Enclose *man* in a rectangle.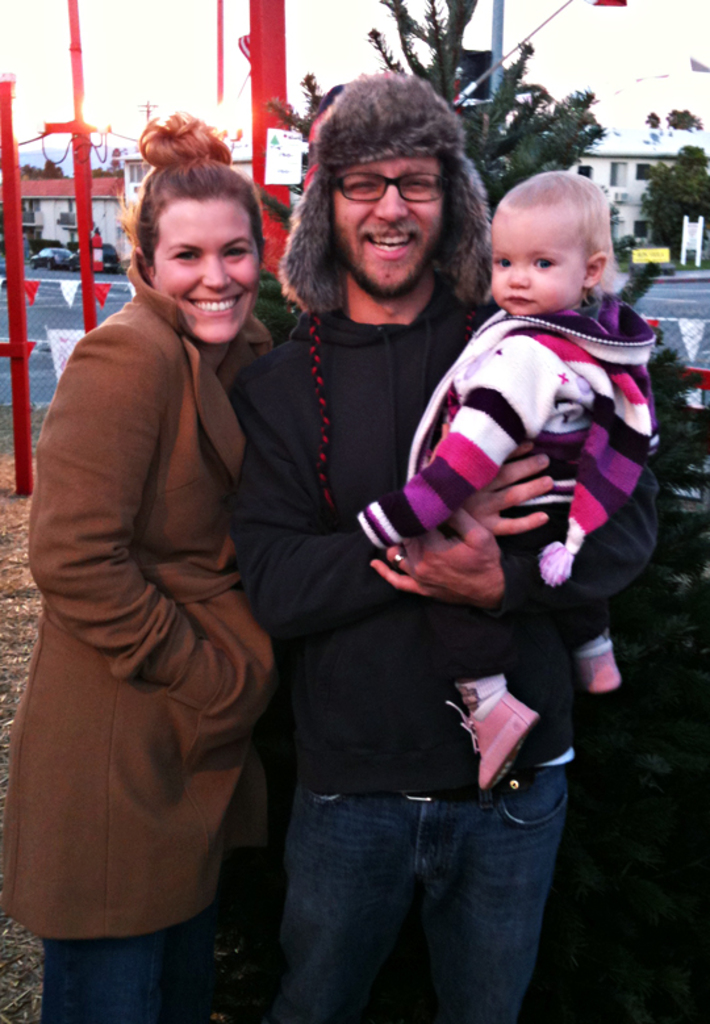
<bbox>224, 81, 605, 1008</bbox>.
